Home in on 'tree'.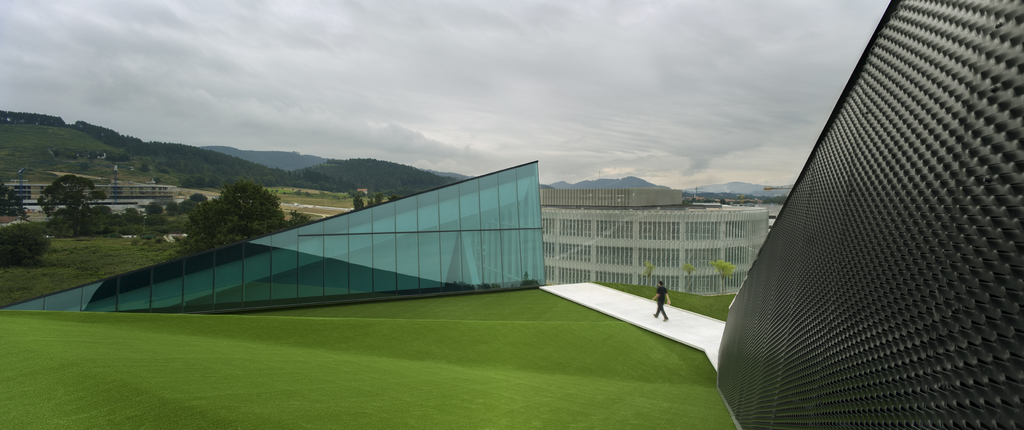
Homed in at (681, 264, 696, 296).
